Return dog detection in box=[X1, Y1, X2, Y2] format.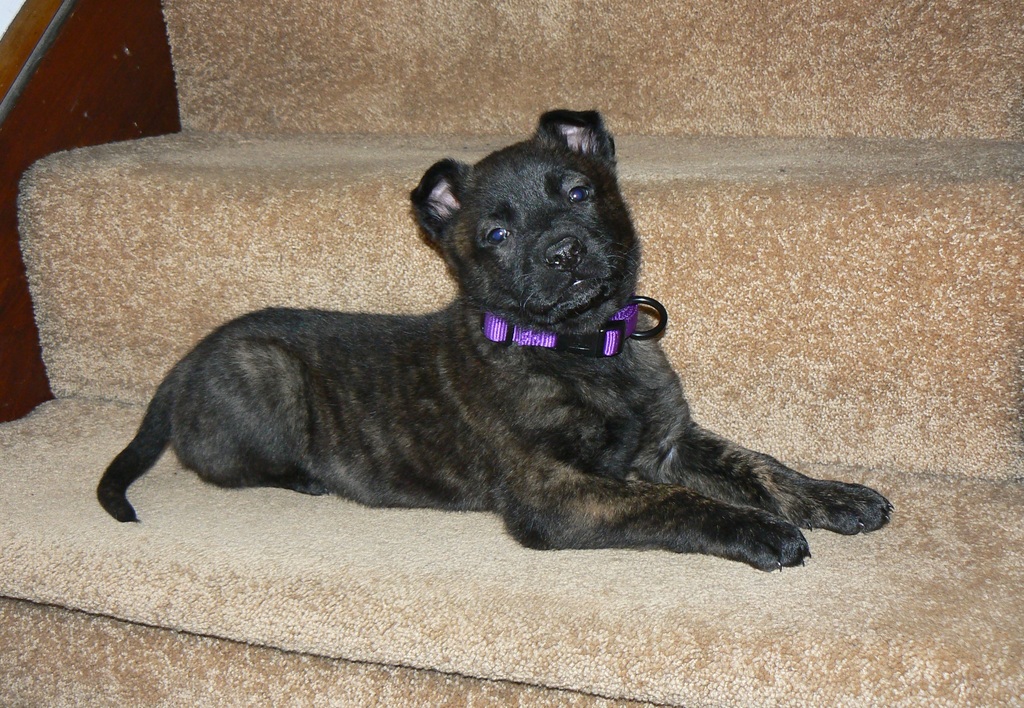
box=[95, 106, 892, 577].
